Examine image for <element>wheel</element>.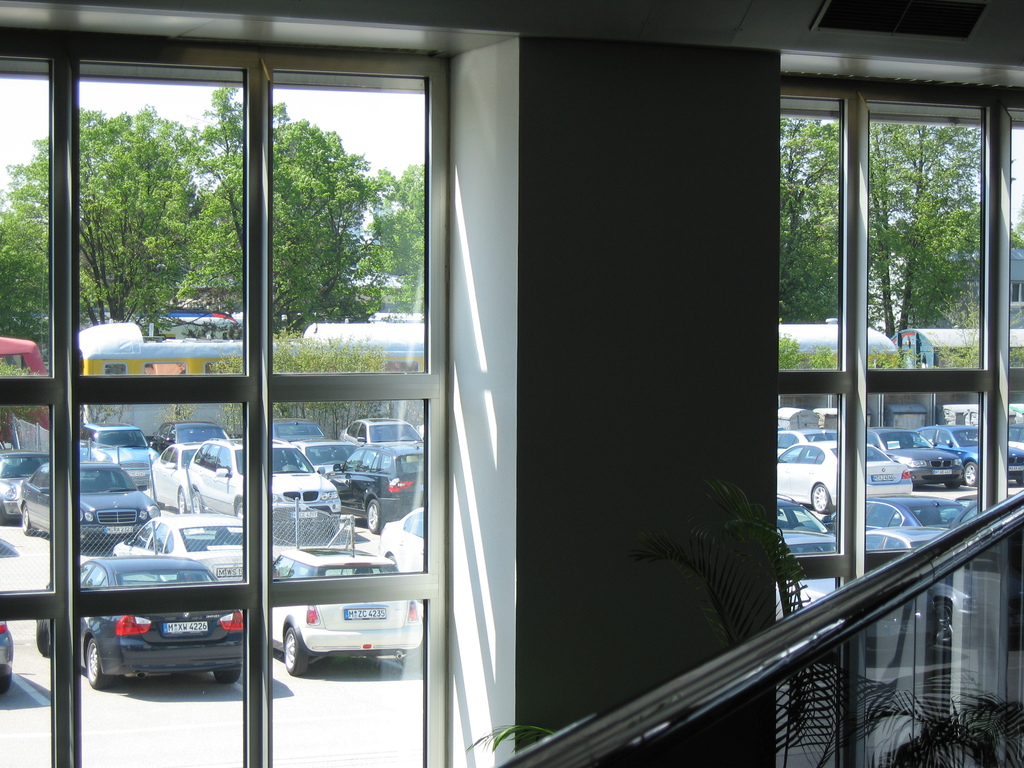
Examination result: bbox=[402, 648, 424, 671].
